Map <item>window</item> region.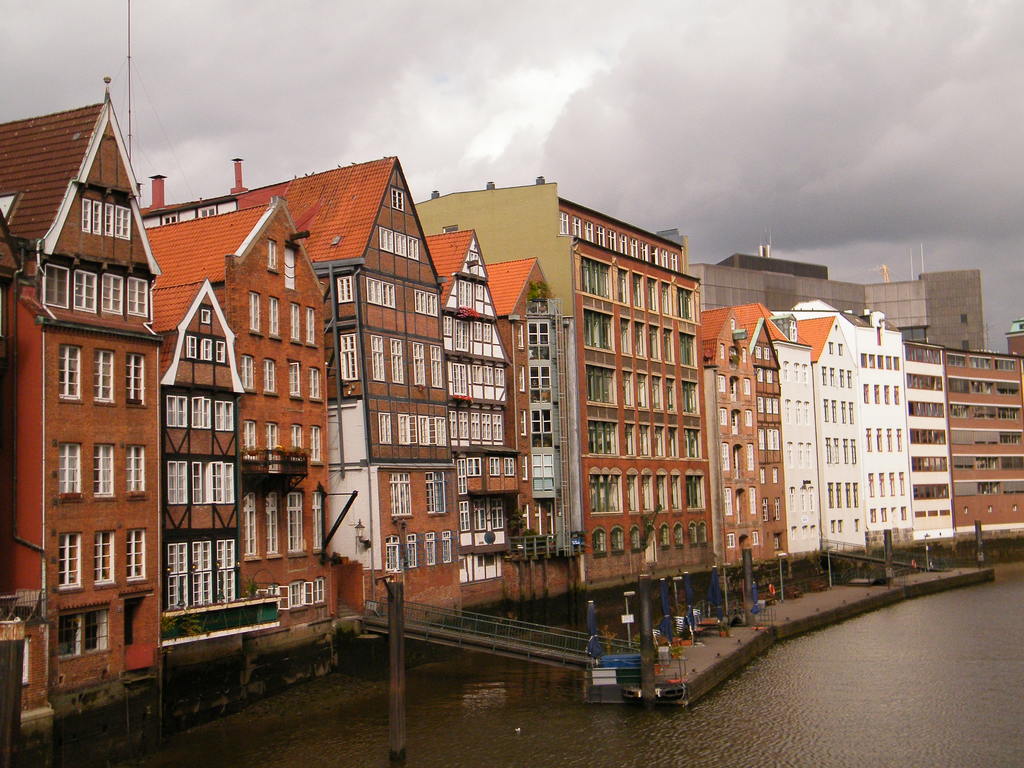
Mapped to {"left": 679, "top": 332, "right": 699, "bottom": 364}.
